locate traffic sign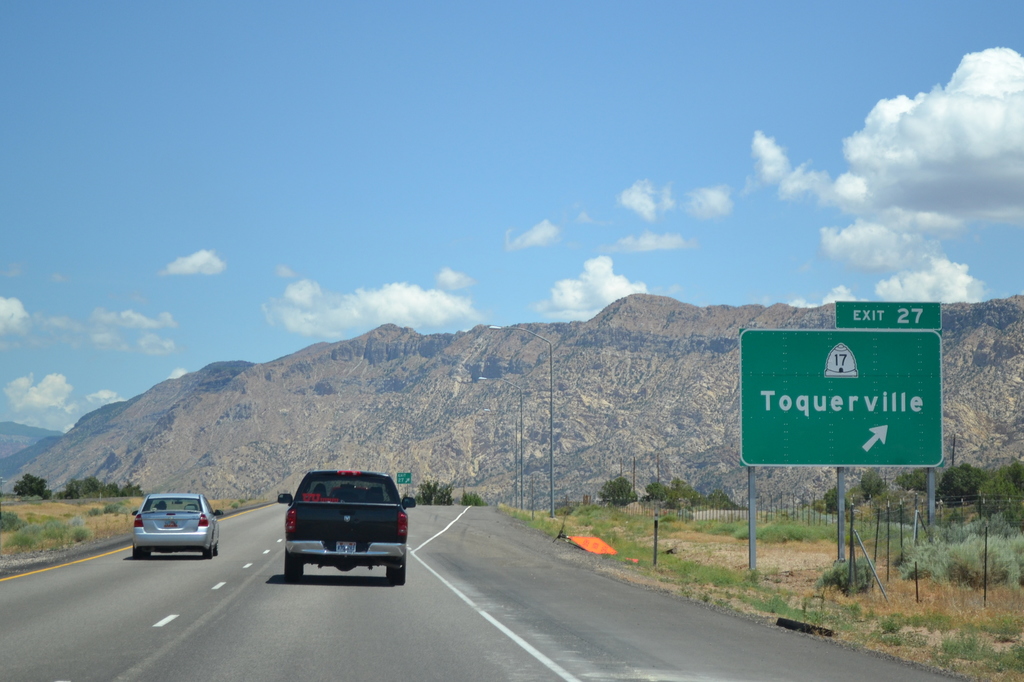
detection(739, 302, 942, 464)
